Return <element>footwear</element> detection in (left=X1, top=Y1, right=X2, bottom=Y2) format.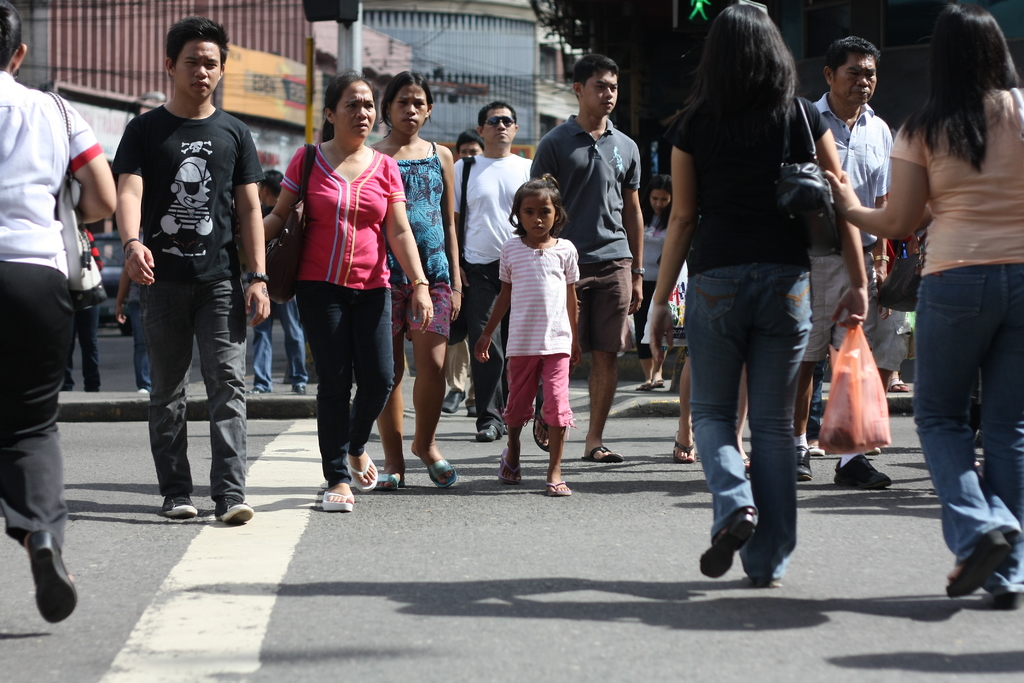
(left=833, top=454, right=891, bottom=491).
